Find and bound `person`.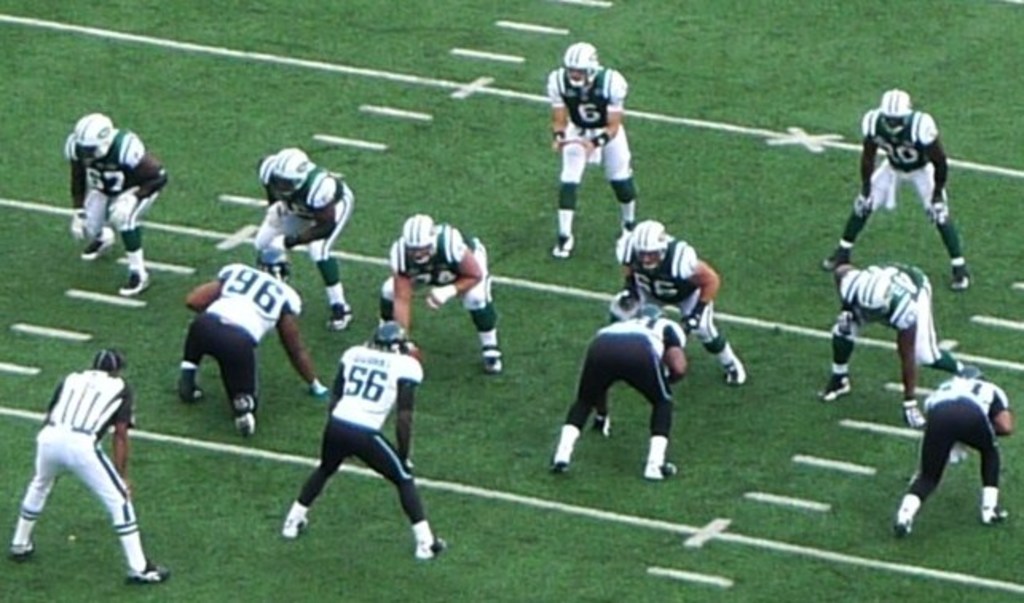
Bound: <region>62, 108, 164, 297</region>.
